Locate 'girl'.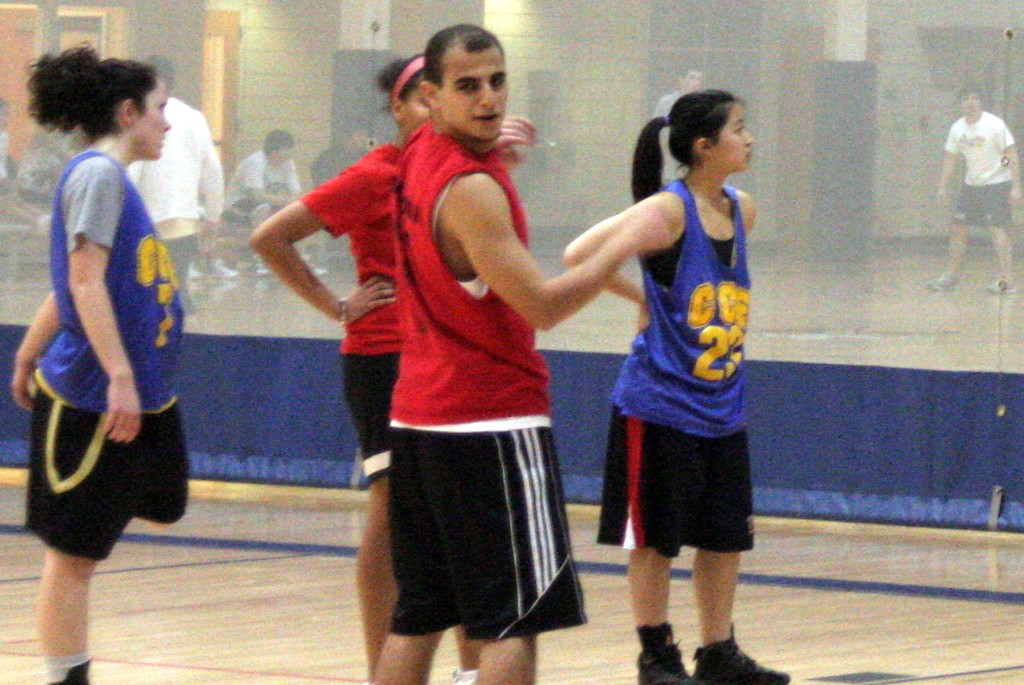
Bounding box: <bbox>8, 44, 202, 684</bbox>.
